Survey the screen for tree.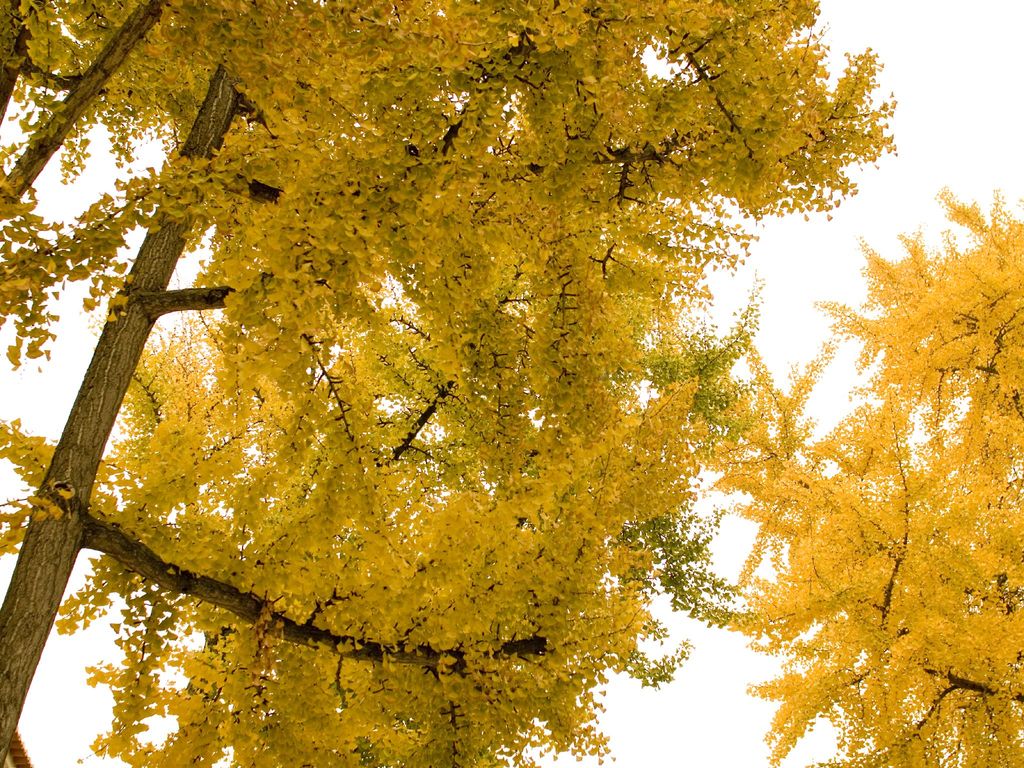
Survey found: bbox=(0, 0, 900, 767).
